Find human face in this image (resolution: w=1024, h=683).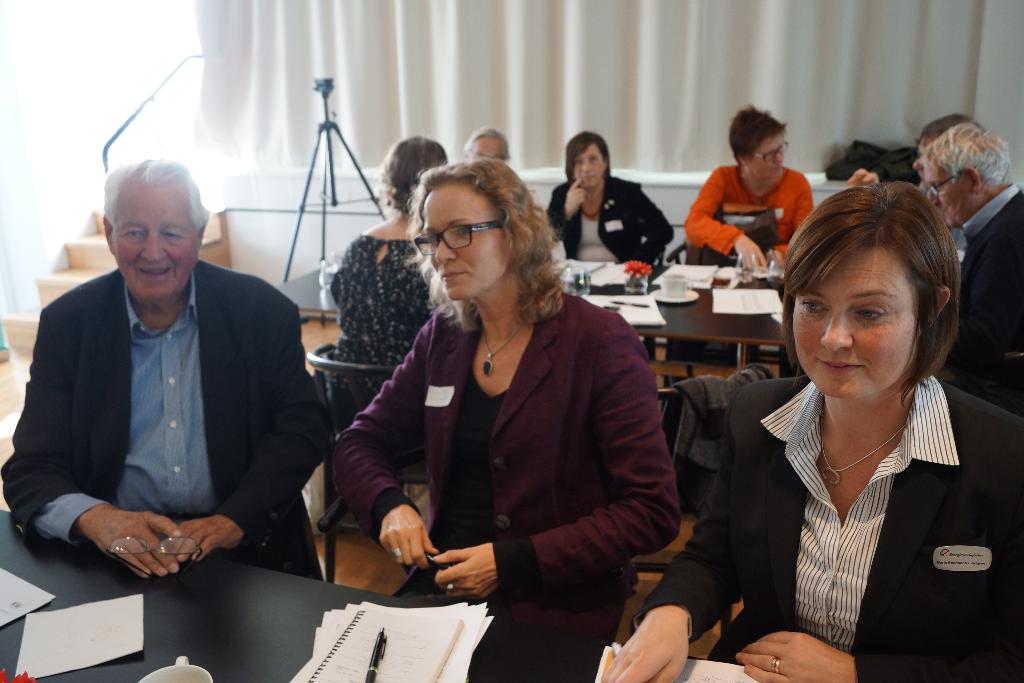
locate(926, 154, 975, 231).
